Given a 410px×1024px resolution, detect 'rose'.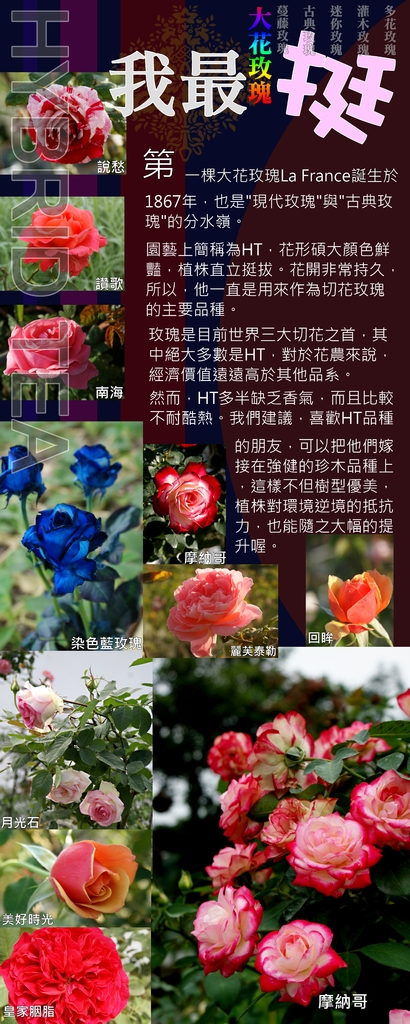
<region>67, 444, 123, 494</region>.
